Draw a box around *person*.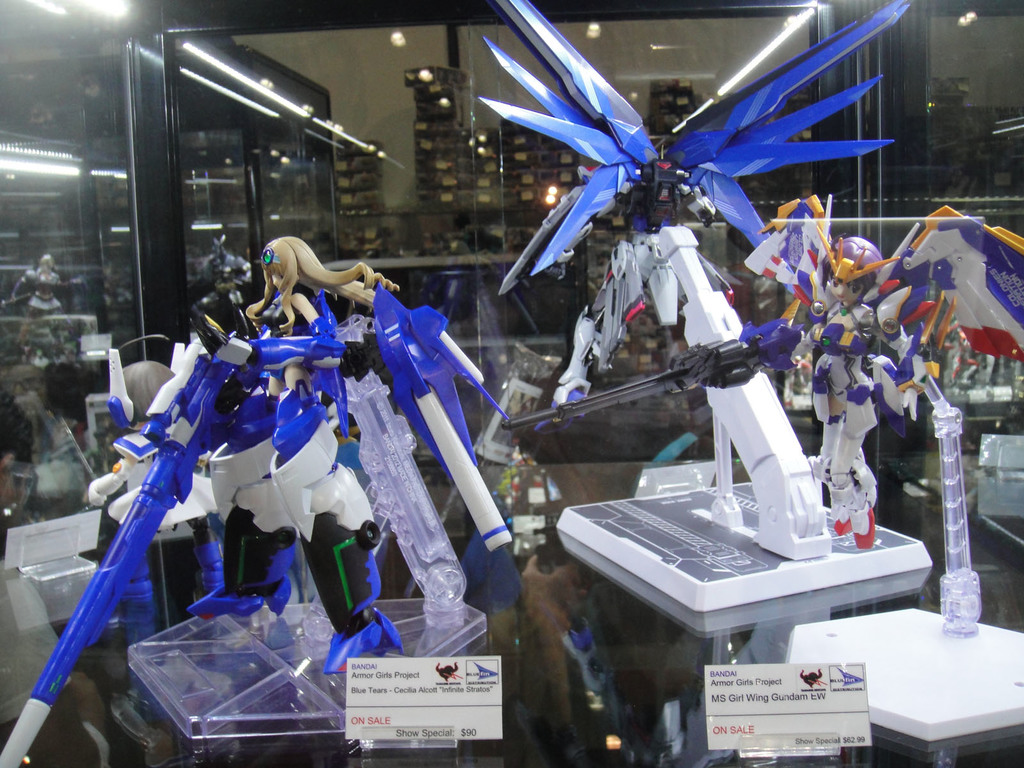
bbox=(797, 239, 888, 552).
